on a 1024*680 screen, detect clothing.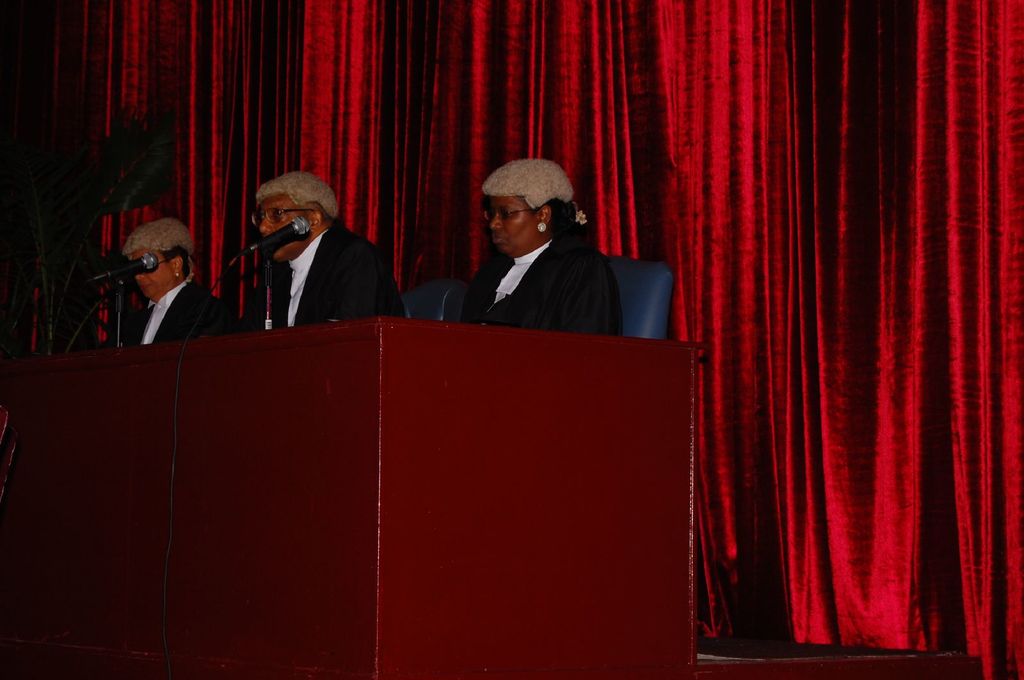
(461, 224, 621, 341).
